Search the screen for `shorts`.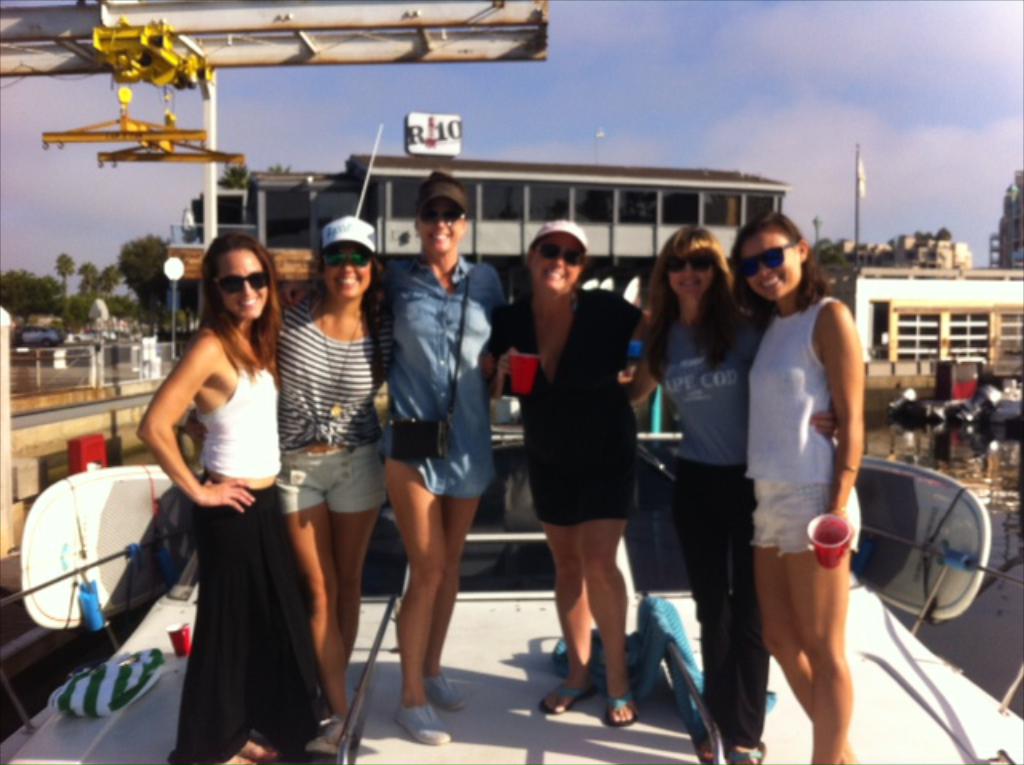
Found at bbox=(282, 442, 384, 517).
